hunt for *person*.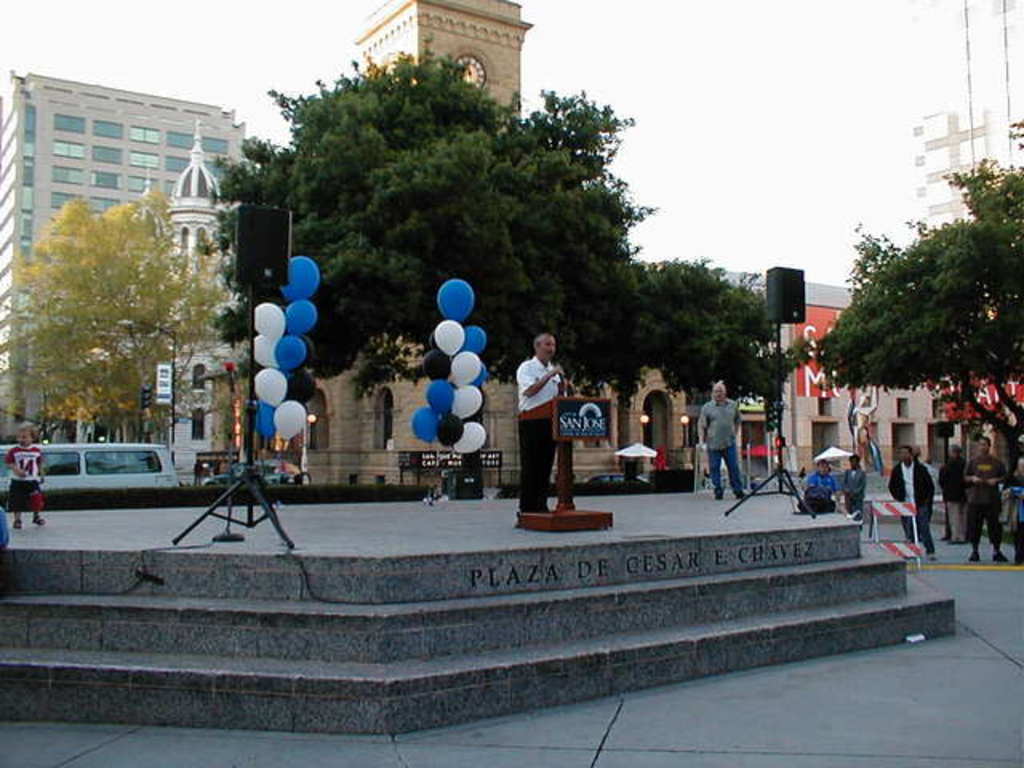
Hunted down at [798, 459, 832, 520].
